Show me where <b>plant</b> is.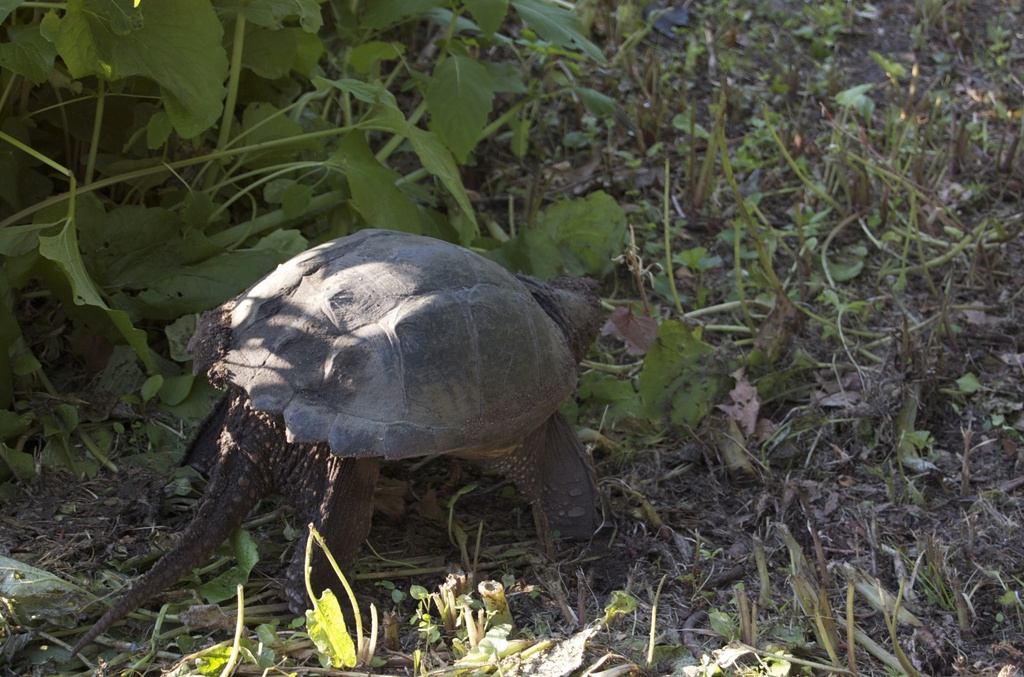
<b>plant</b> is at <region>694, 542, 724, 600</region>.
